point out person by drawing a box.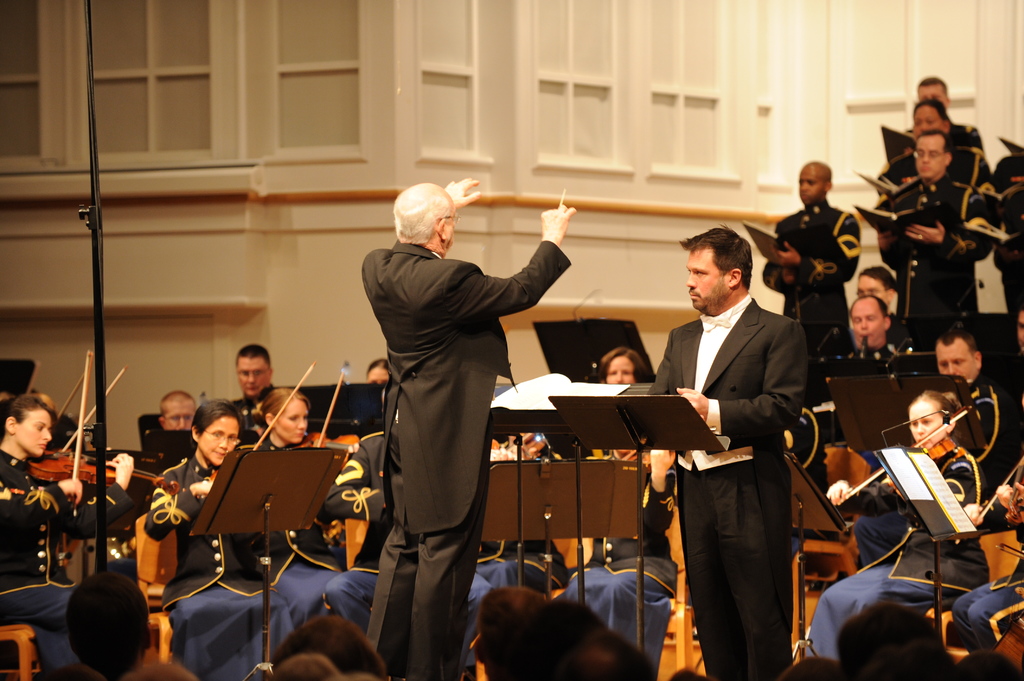
crop(878, 129, 995, 313).
